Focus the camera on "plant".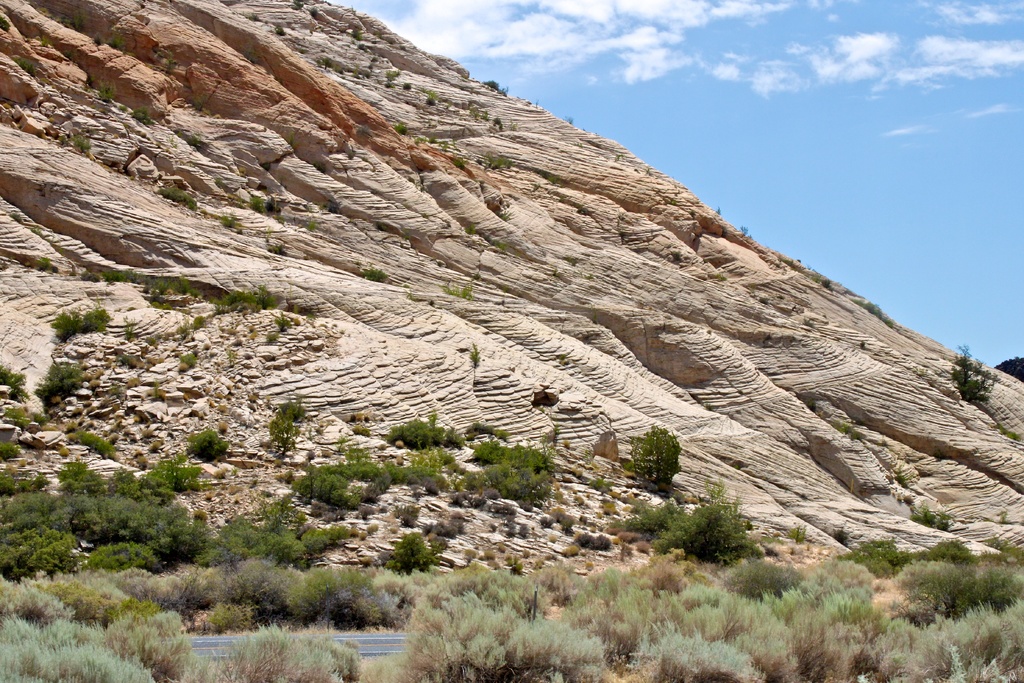
Focus region: bbox=(548, 172, 555, 185).
